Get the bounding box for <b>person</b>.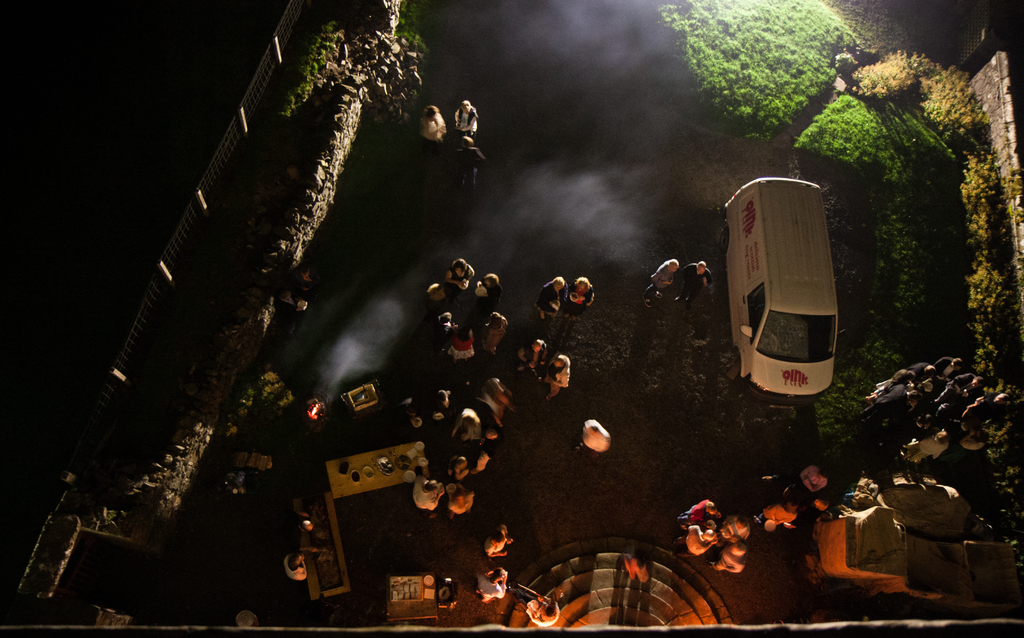
476, 564, 509, 607.
